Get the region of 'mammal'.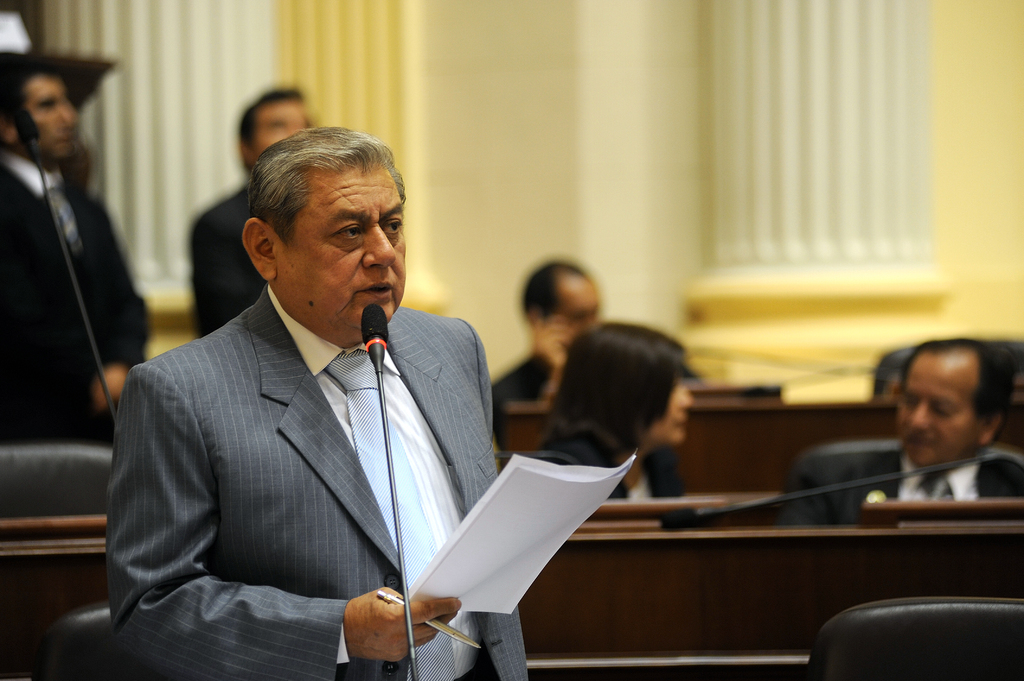
x1=495 y1=257 x2=608 y2=437.
